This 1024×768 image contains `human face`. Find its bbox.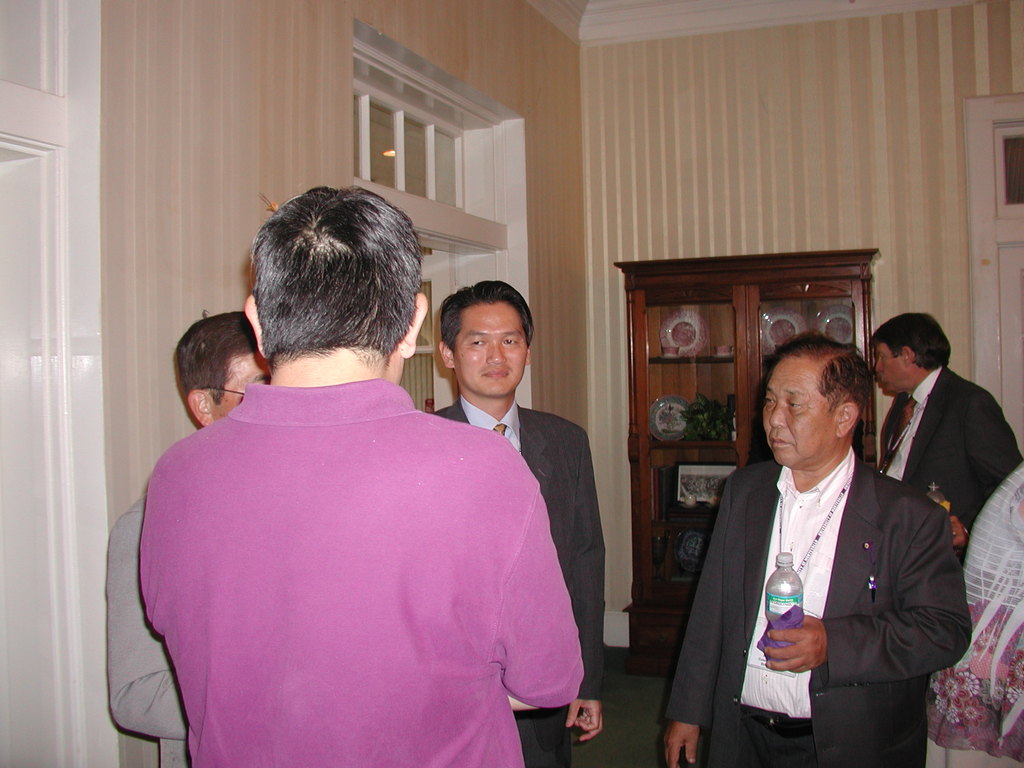
220:352:272:422.
